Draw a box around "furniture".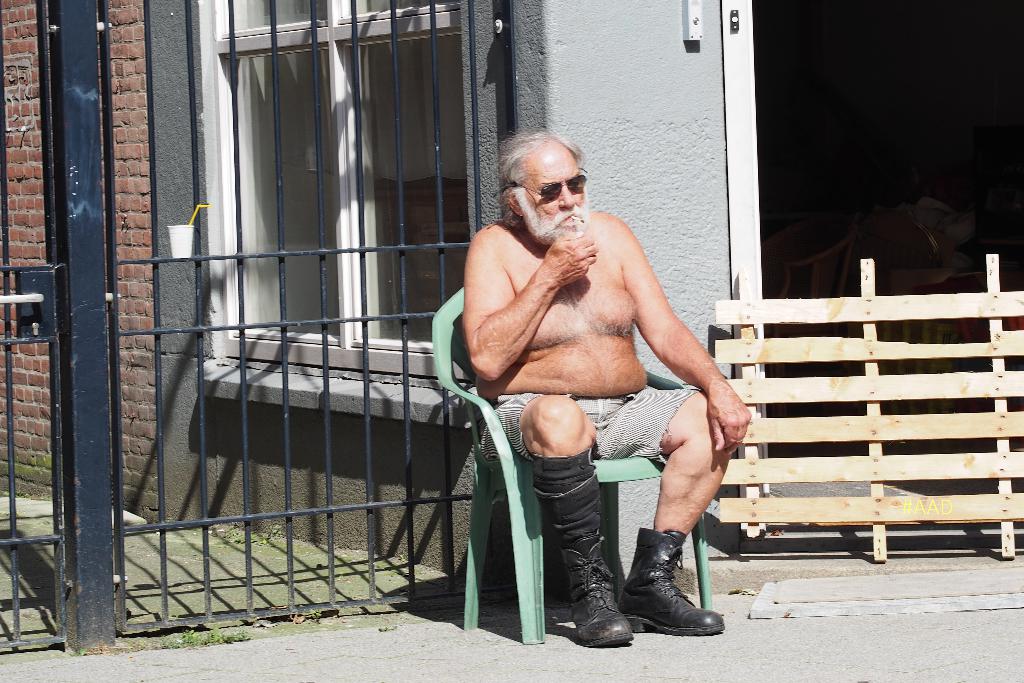
box=[431, 290, 712, 641].
